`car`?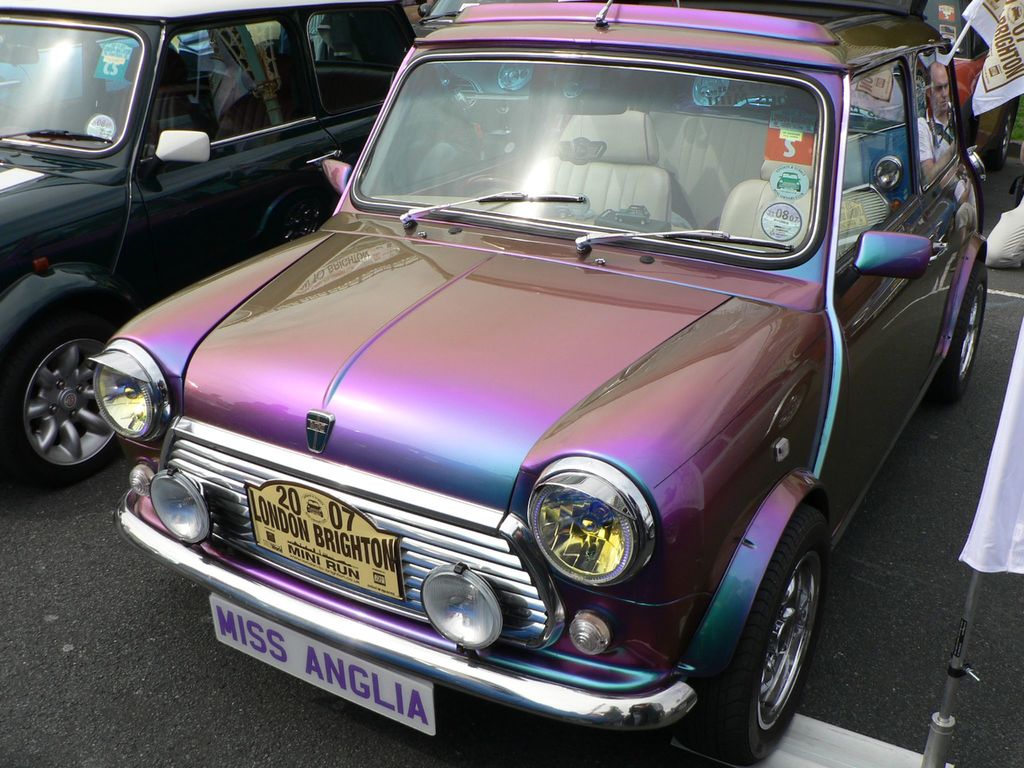
pyautogui.locateOnScreen(0, 0, 440, 486)
